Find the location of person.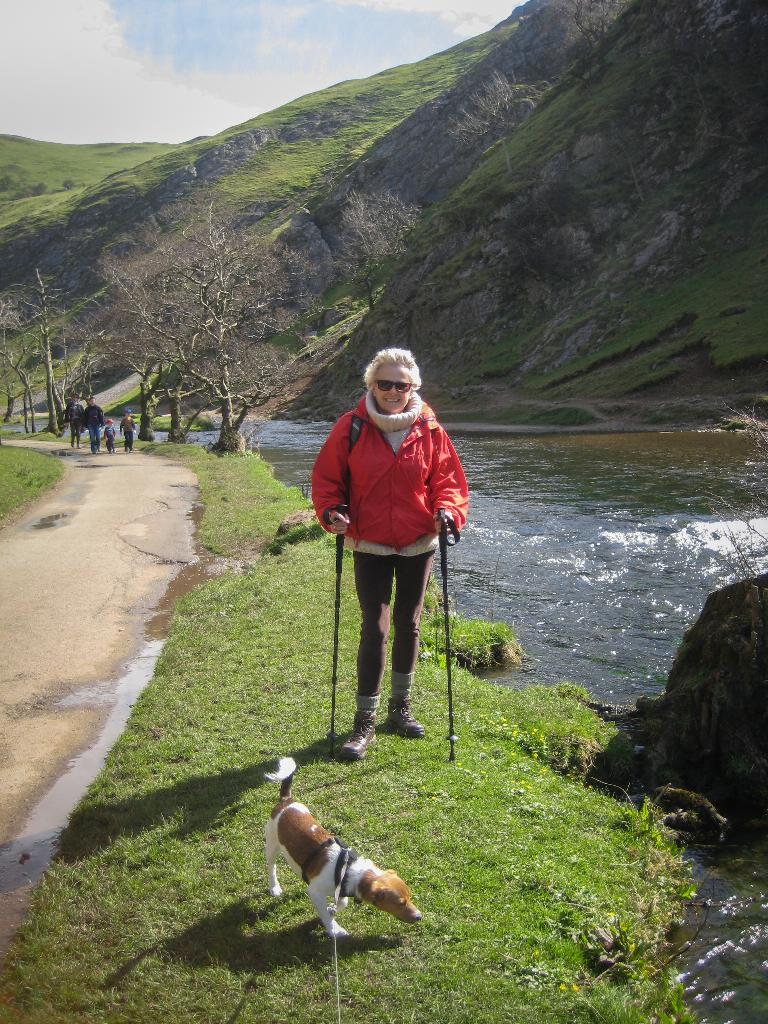
Location: bbox=[106, 420, 116, 457].
